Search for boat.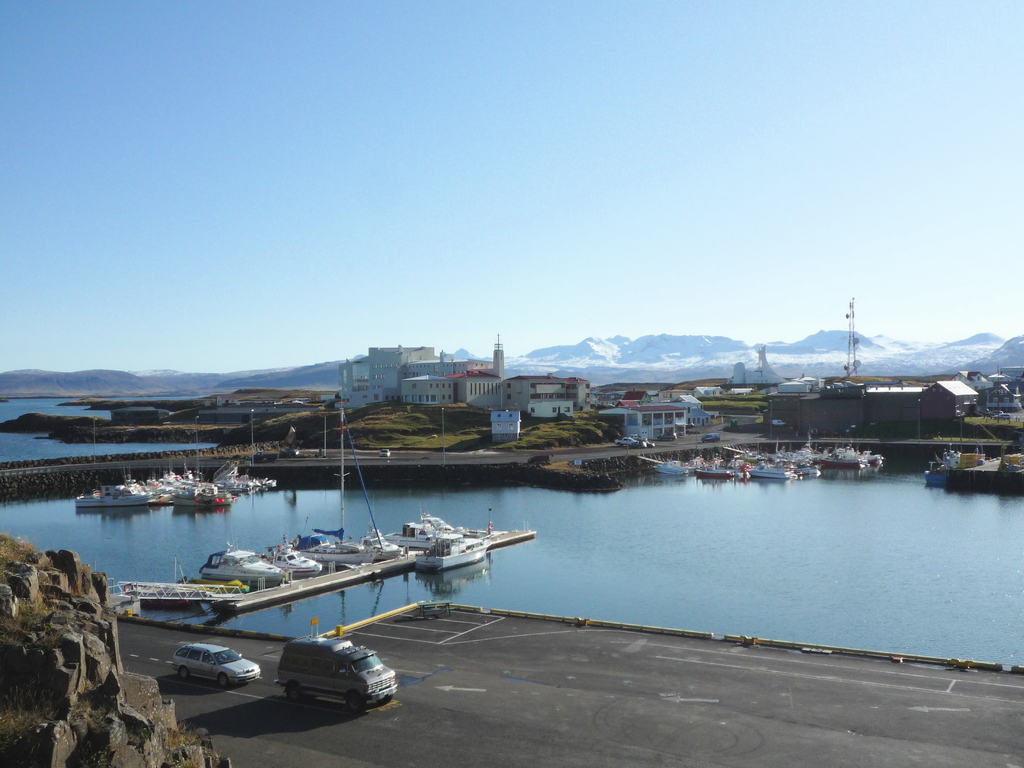
Found at 197 527 288 586.
